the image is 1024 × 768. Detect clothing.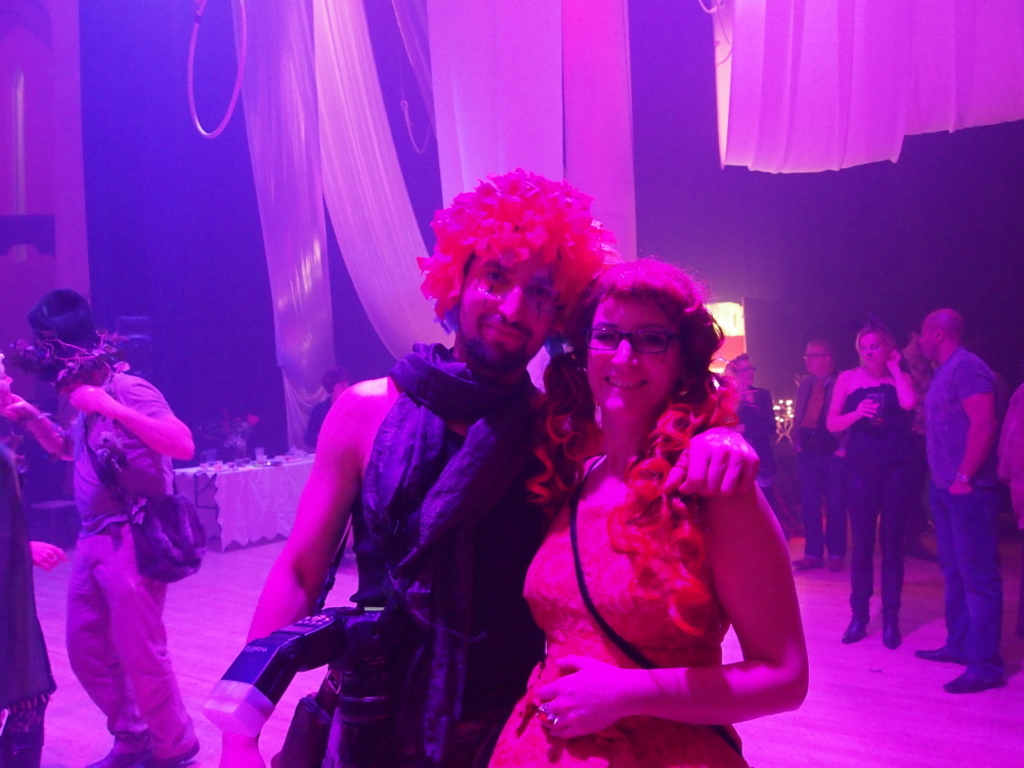
Detection: x1=488 y1=426 x2=754 y2=767.
